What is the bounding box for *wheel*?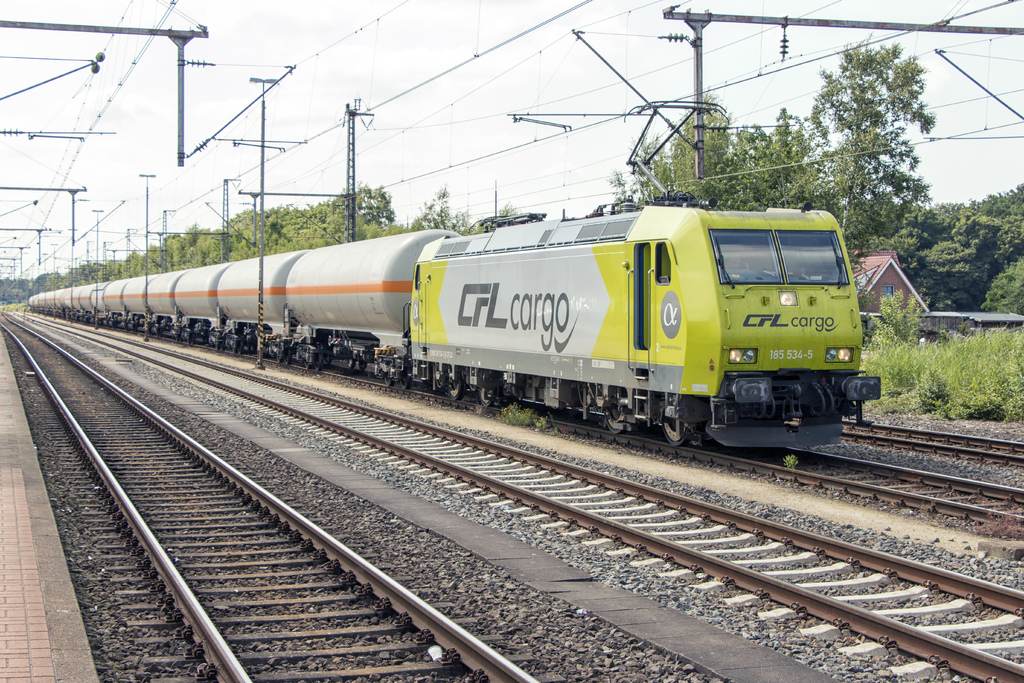
<bbox>604, 403, 628, 436</bbox>.
